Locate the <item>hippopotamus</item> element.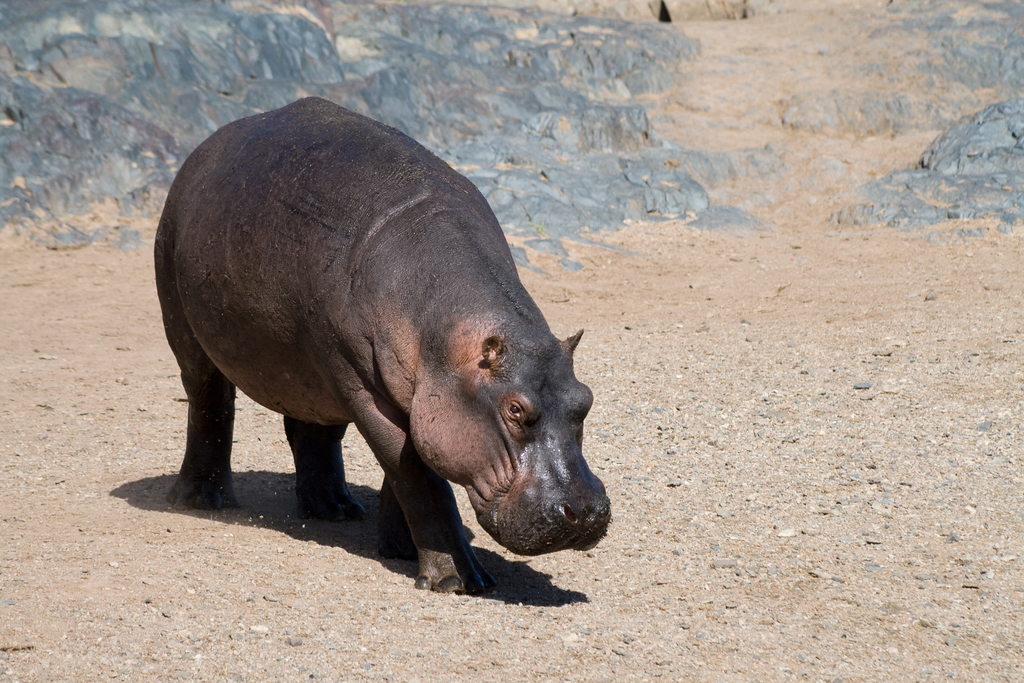
Element bbox: <box>153,94,609,600</box>.
